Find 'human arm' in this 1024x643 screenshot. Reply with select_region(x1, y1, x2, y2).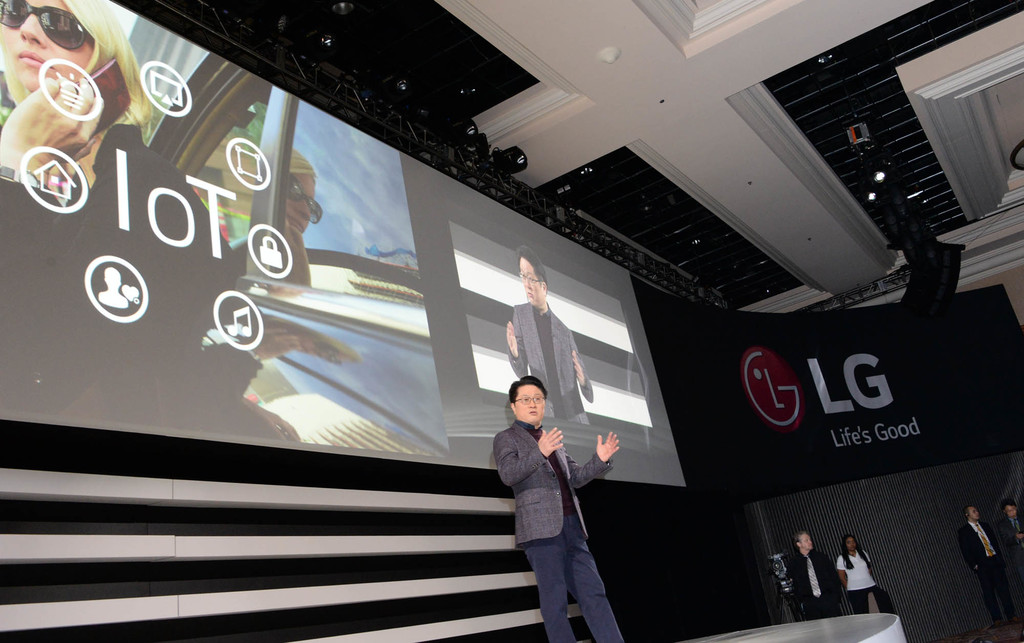
select_region(496, 430, 564, 487).
